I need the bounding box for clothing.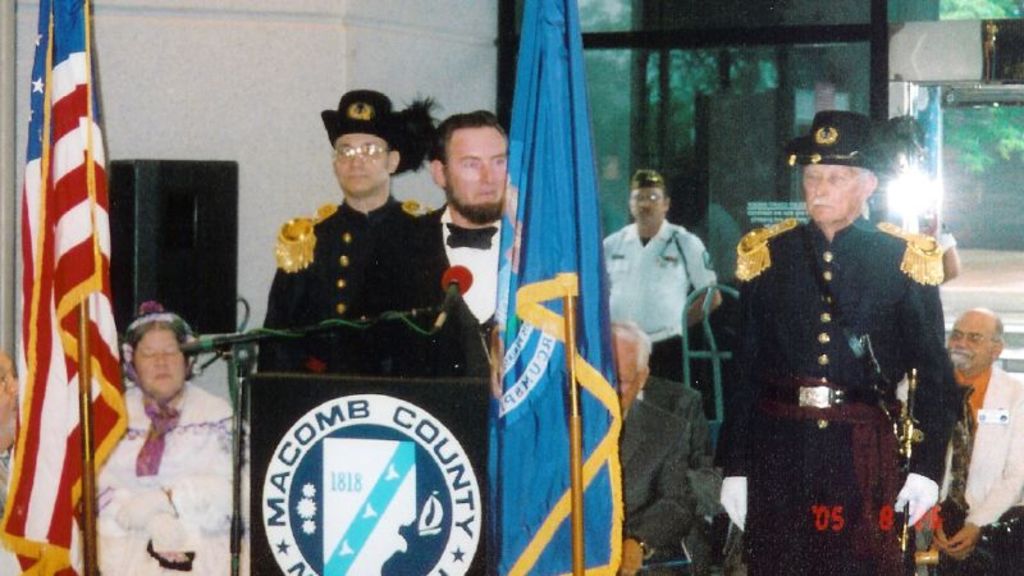
Here it is: left=607, top=398, right=687, bottom=558.
